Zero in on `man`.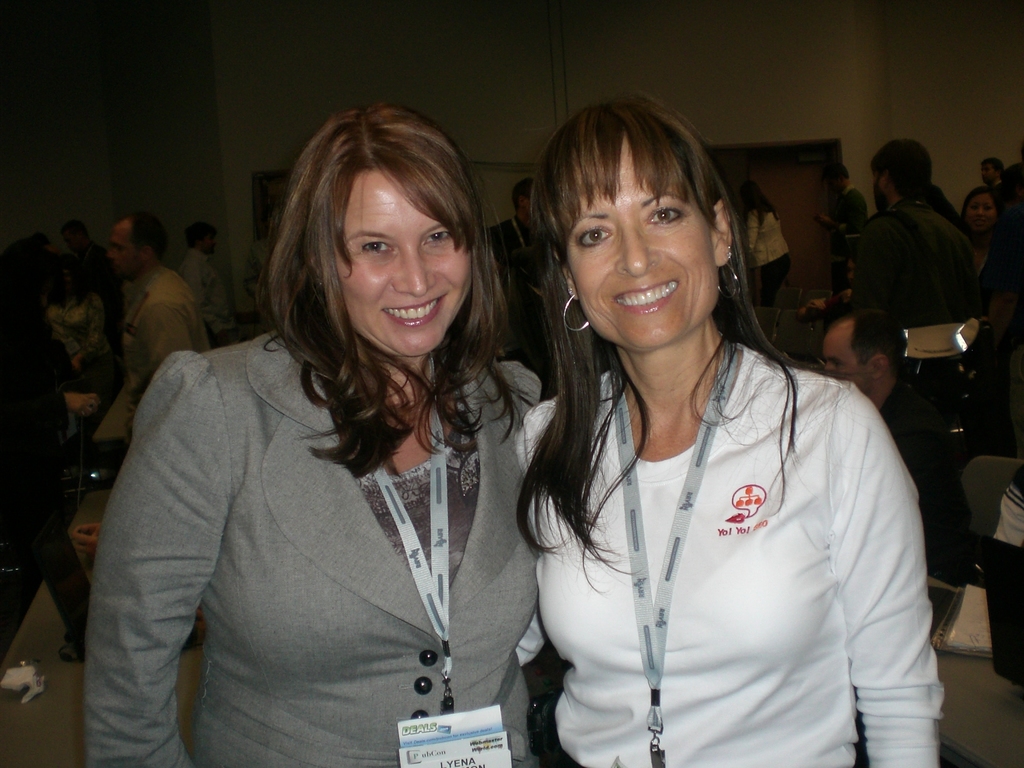
Zeroed in: select_region(480, 178, 554, 400).
